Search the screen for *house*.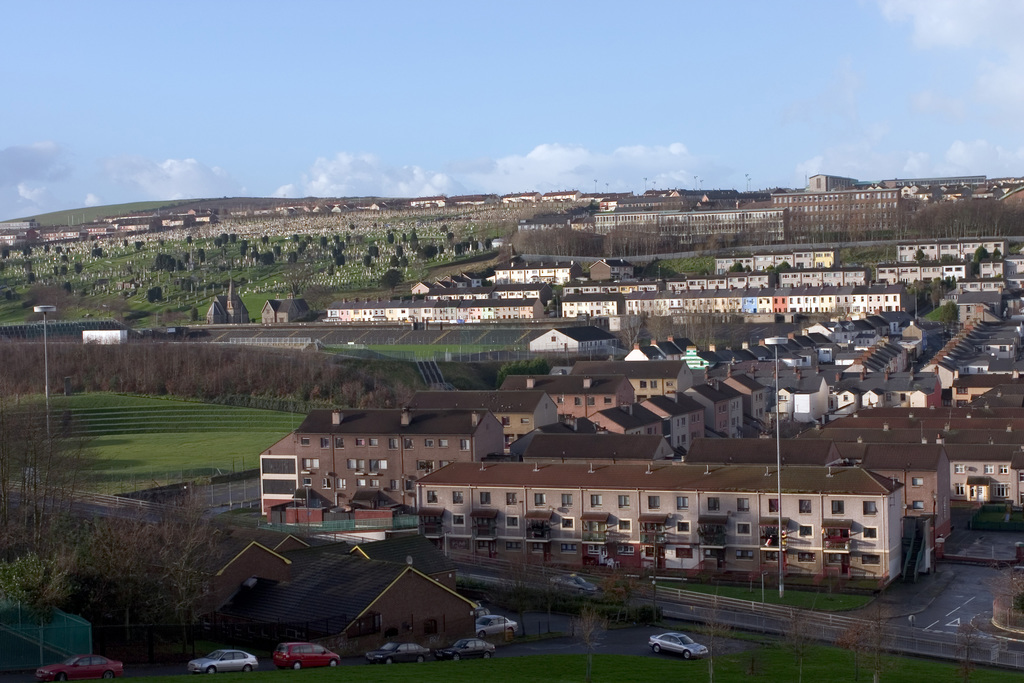
Found at [283,395,498,519].
